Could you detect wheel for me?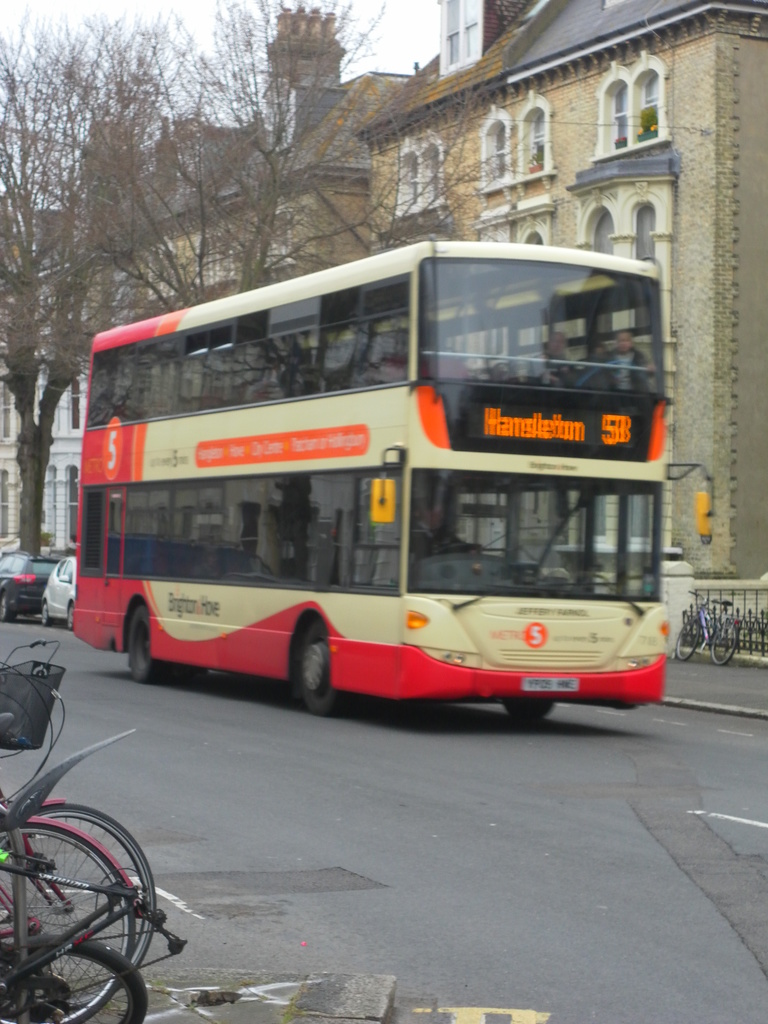
Detection result: crop(0, 816, 140, 1023).
